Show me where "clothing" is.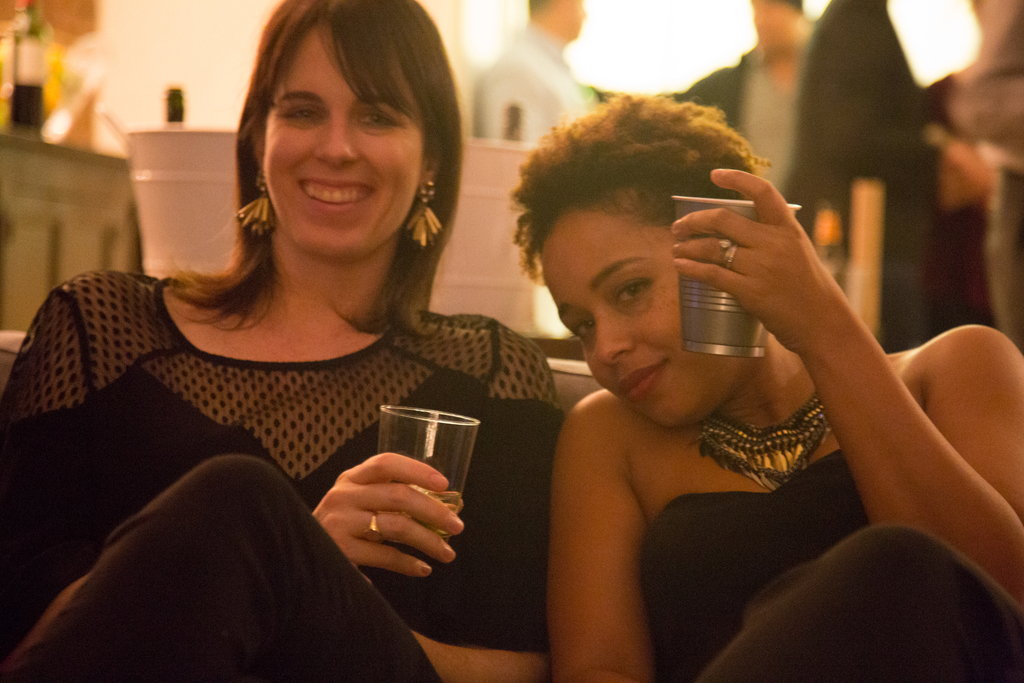
"clothing" is at locate(638, 447, 1023, 682).
